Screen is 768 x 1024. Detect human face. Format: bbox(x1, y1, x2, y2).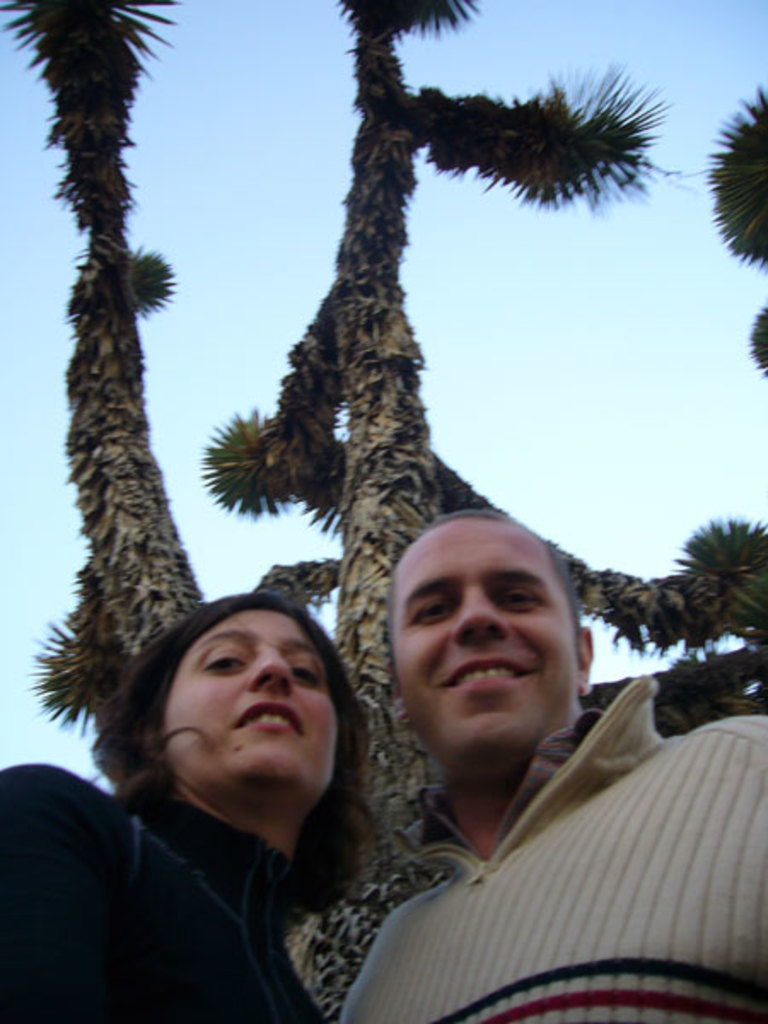
bbox(157, 611, 335, 792).
